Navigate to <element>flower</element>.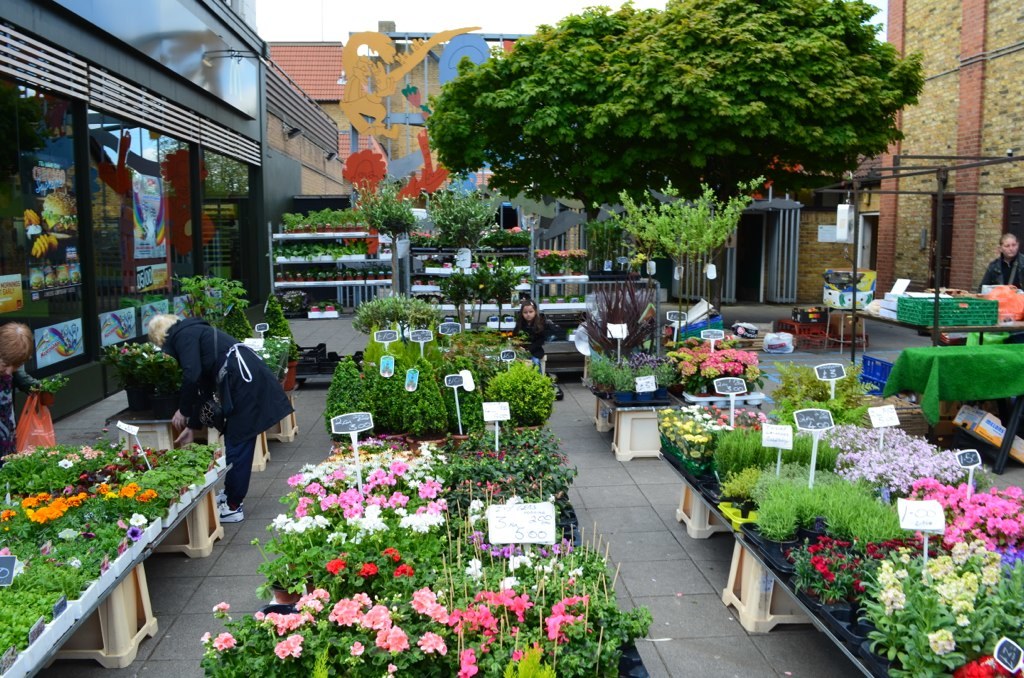
Navigation target: <bbox>144, 489, 156, 500</bbox>.
